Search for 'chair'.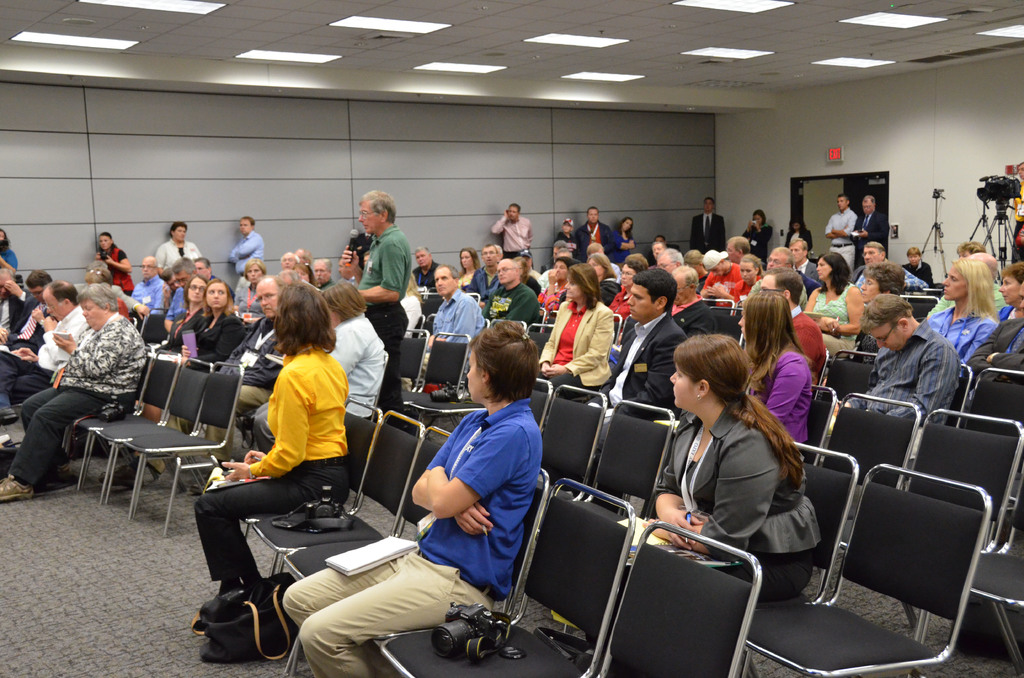
Found at (x1=143, y1=310, x2=168, y2=344).
